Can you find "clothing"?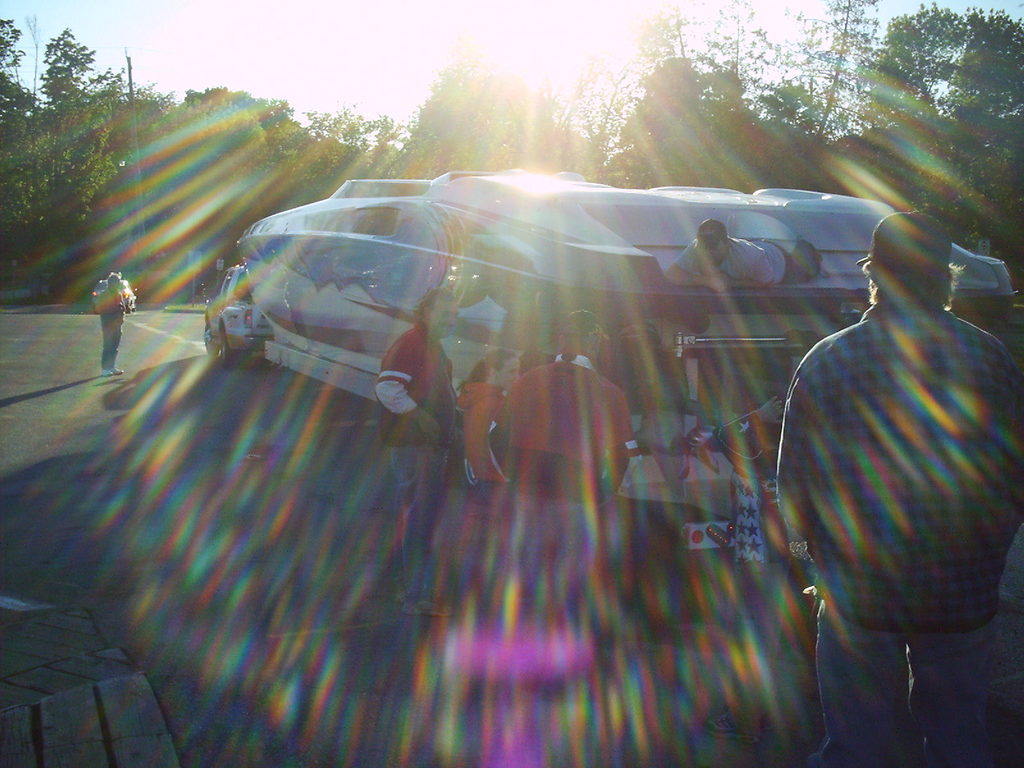
Yes, bounding box: Rect(776, 297, 1023, 767).
